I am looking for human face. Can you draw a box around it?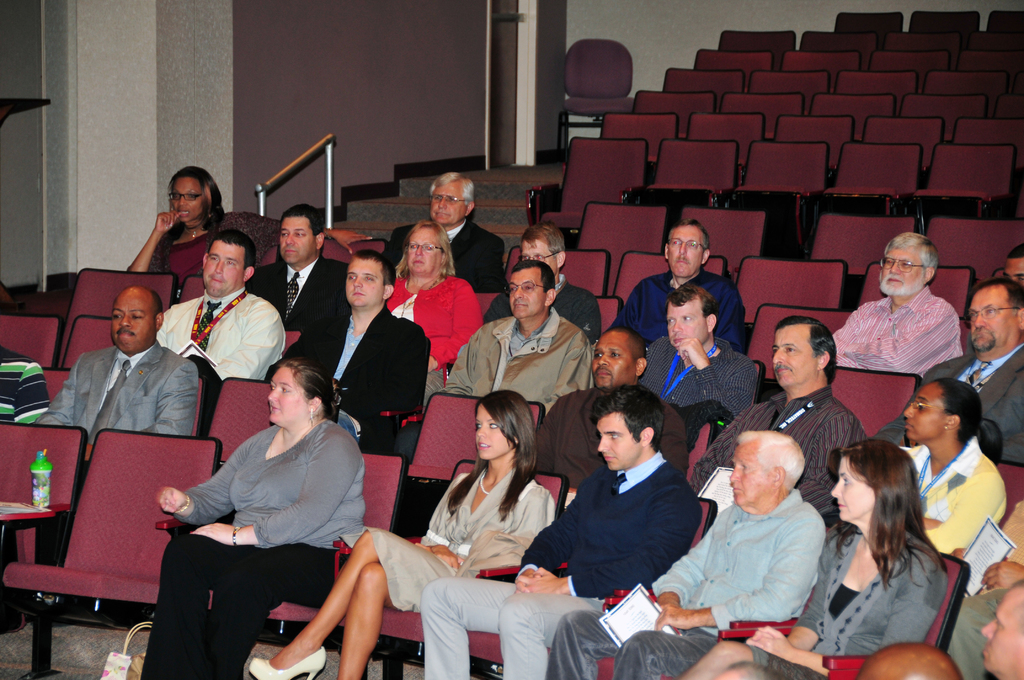
Sure, the bounding box is crop(407, 232, 440, 279).
